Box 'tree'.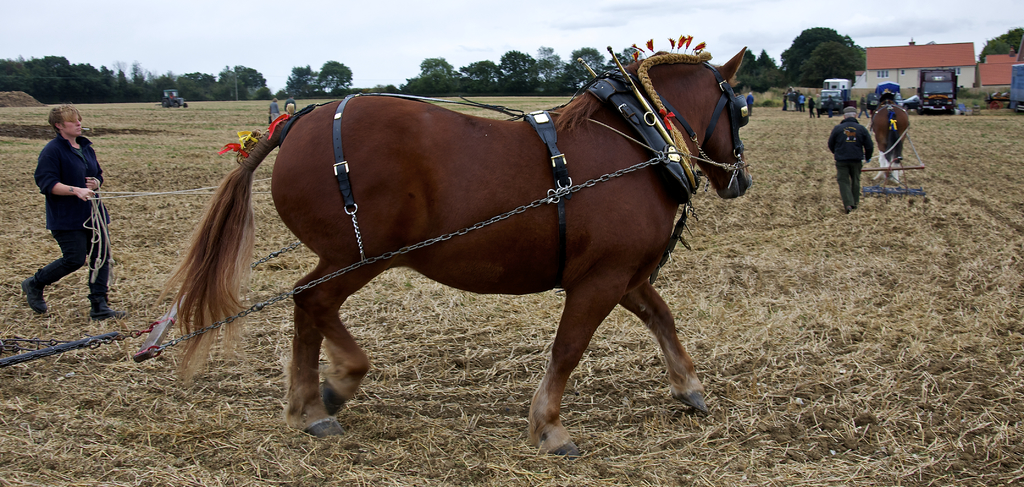
[735, 51, 787, 90].
